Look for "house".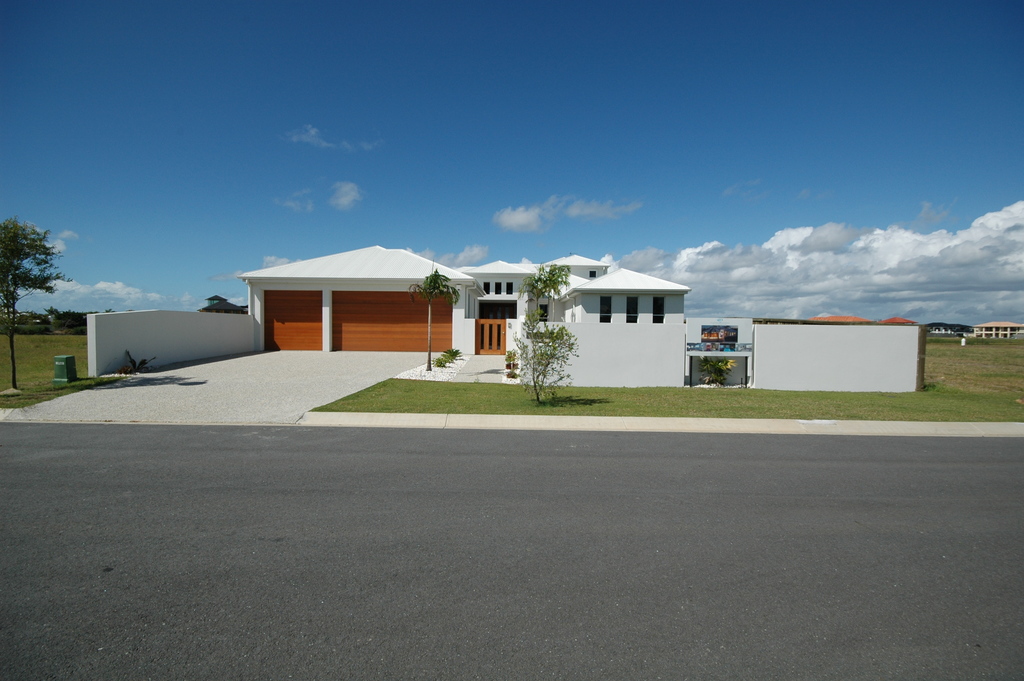
Found: Rect(972, 313, 1019, 342).
